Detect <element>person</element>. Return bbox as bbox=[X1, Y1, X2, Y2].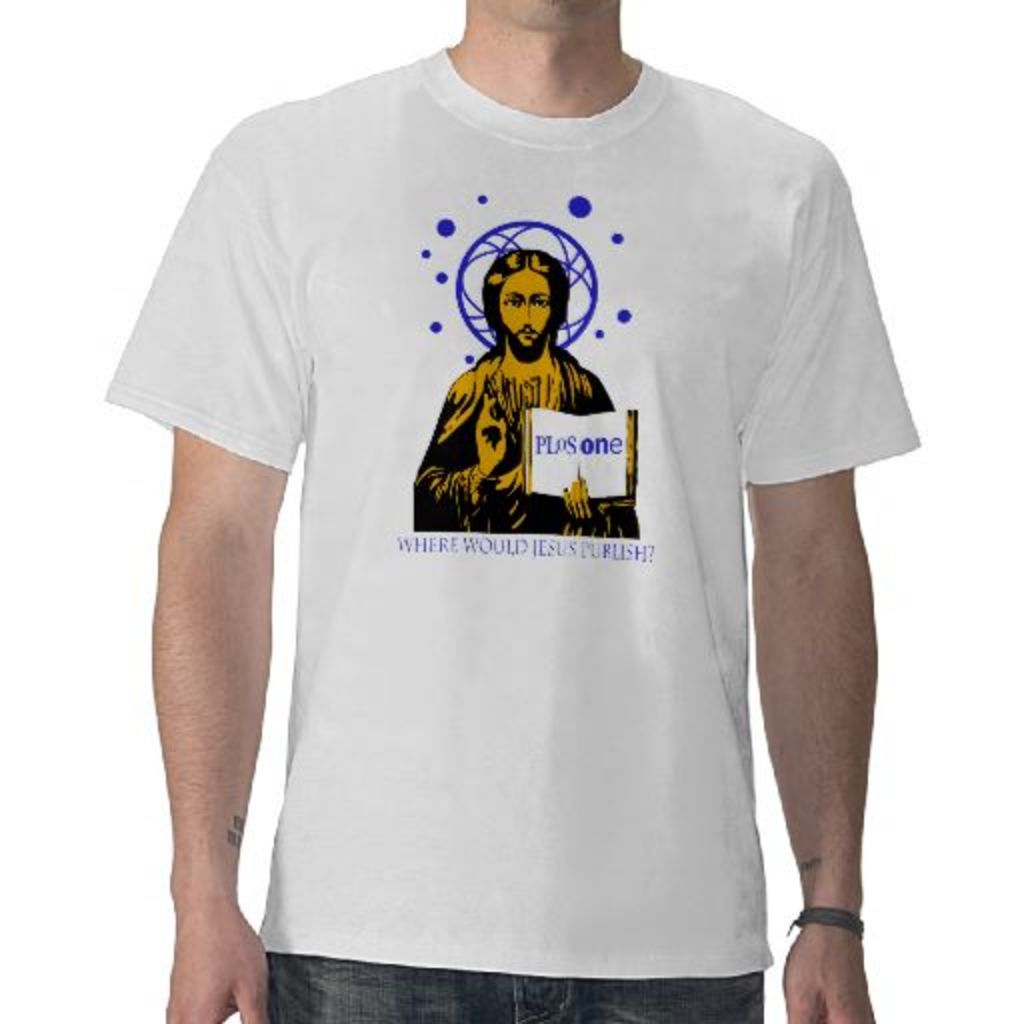
bbox=[102, 0, 920, 1022].
